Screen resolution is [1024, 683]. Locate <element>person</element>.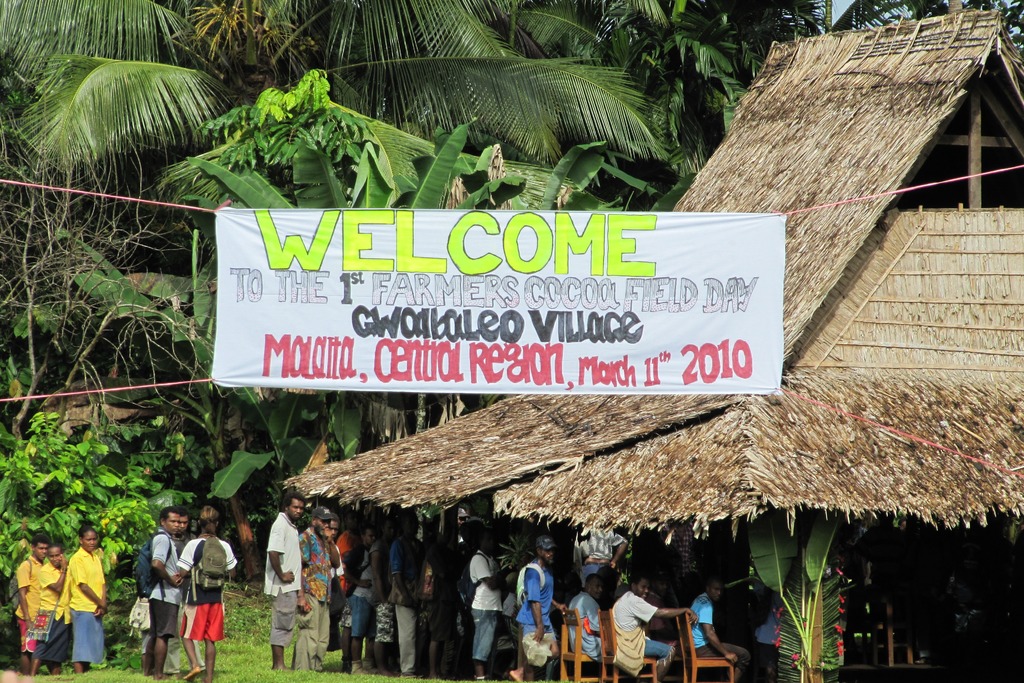
x1=69 y1=522 x2=106 y2=671.
